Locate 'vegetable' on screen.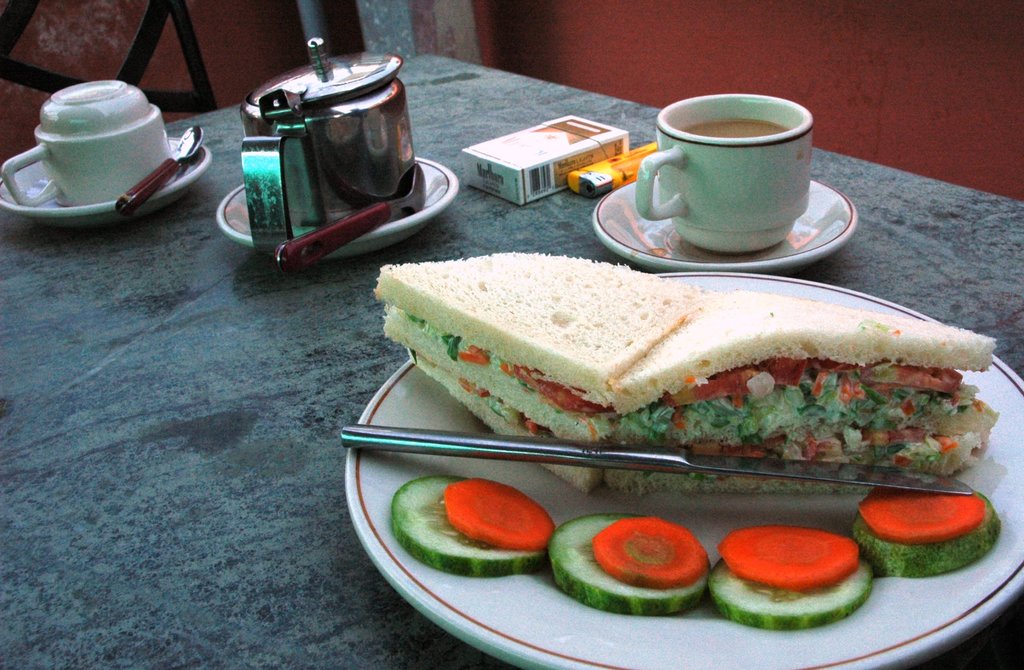
On screen at (x1=446, y1=474, x2=551, y2=548).
